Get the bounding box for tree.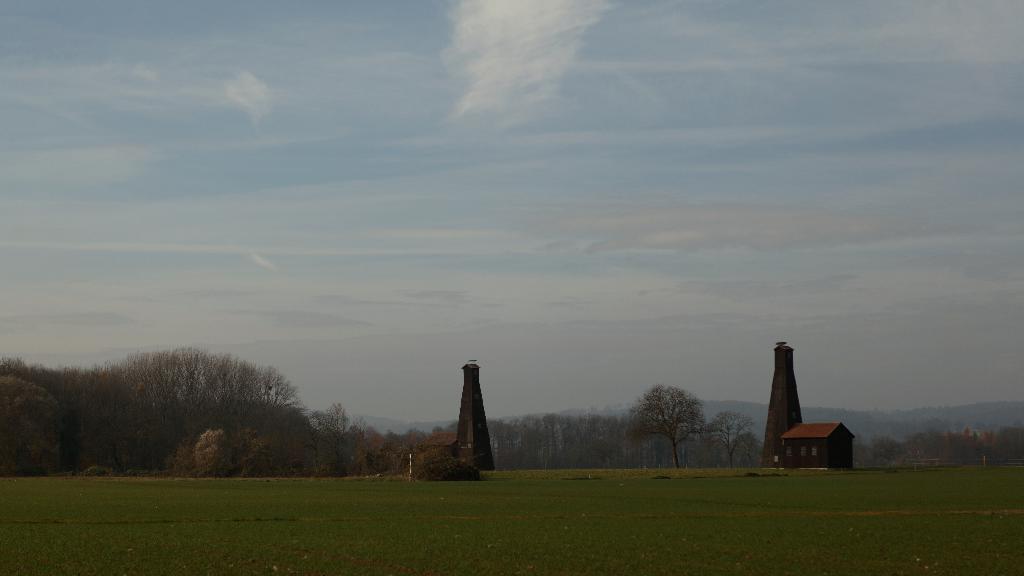
box=[710, 408, 750, 471].
